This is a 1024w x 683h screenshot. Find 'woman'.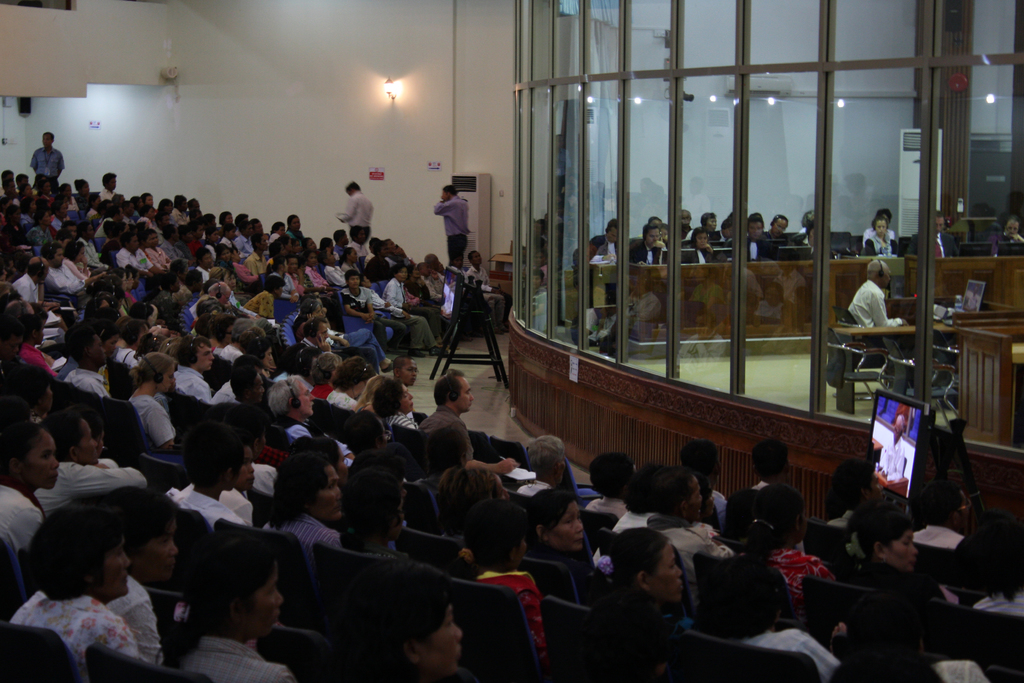
Bounding box: <box>125,347,176,447</box>.
